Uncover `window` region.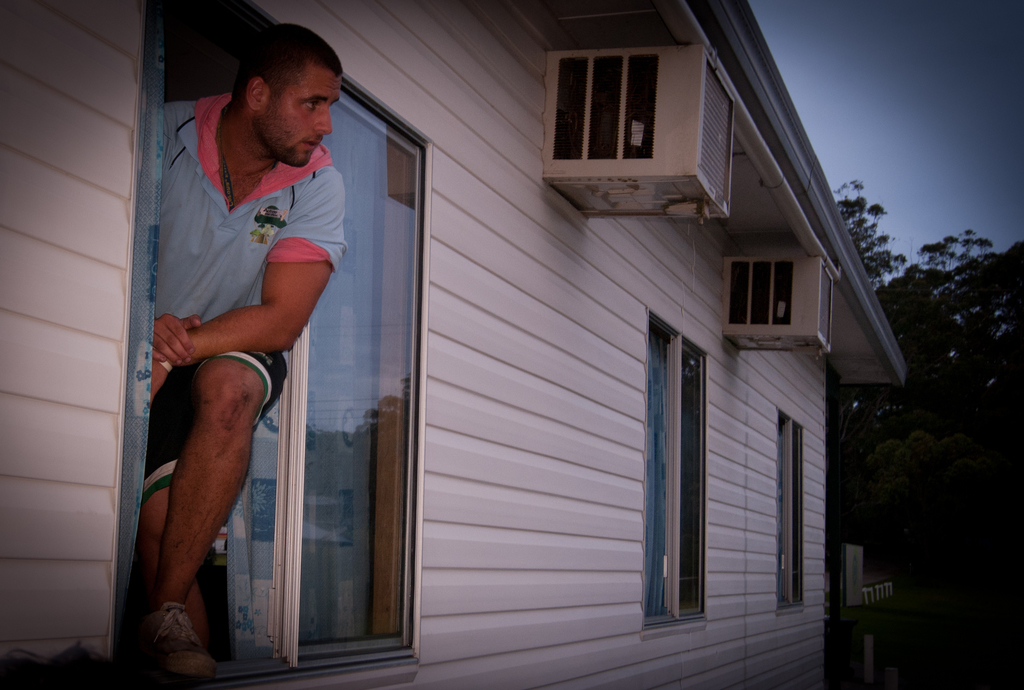
Uncovered: Rect(641, 303, 711, 641).
